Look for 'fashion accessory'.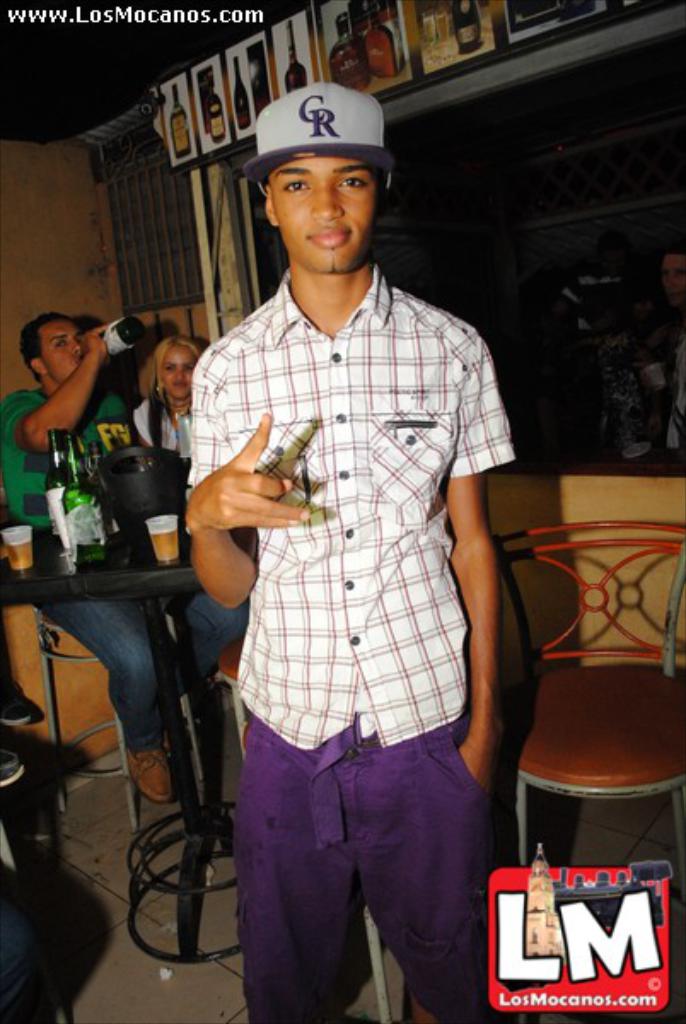
Found: {"x1": 135, "y1": 382, "x2": 210, "y2": 427}.
